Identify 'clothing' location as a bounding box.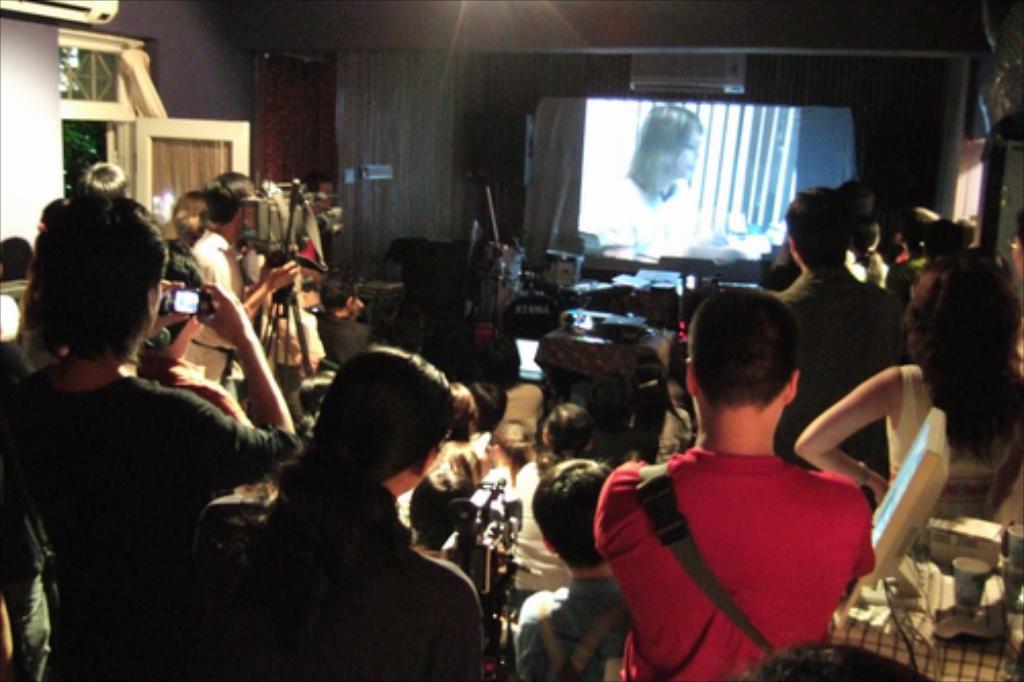
[0, 363, 303, 680].
